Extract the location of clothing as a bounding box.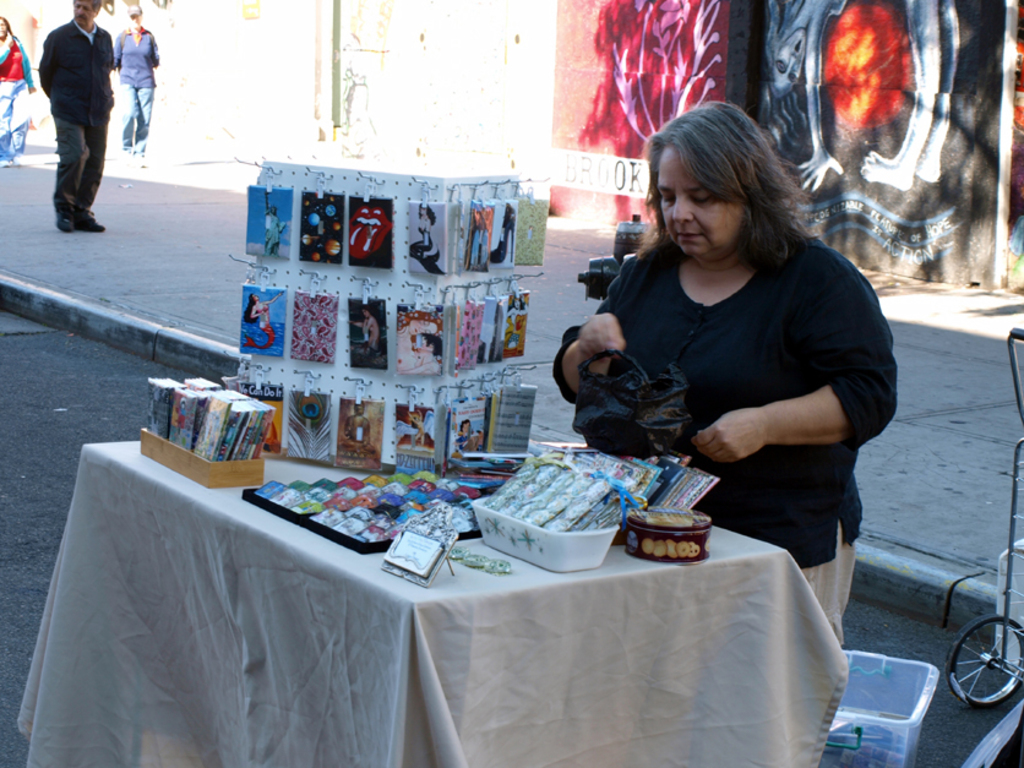
<box>38,17,113,220</box>.
